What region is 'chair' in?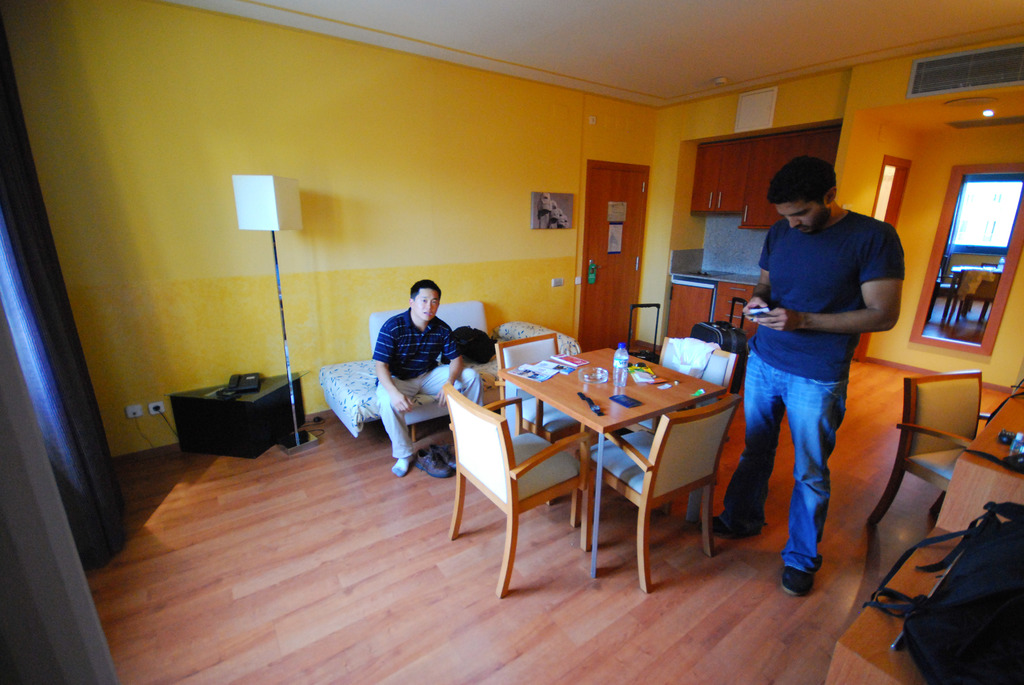
579 395 745 592.
